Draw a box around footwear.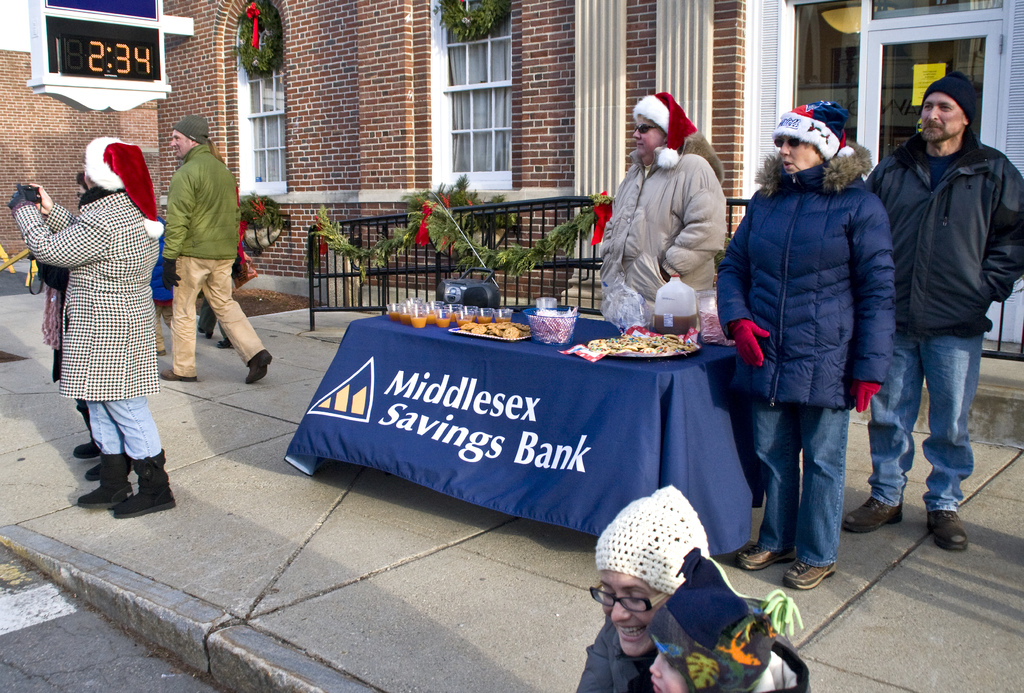
BBox(157, 366, 200, 384).
